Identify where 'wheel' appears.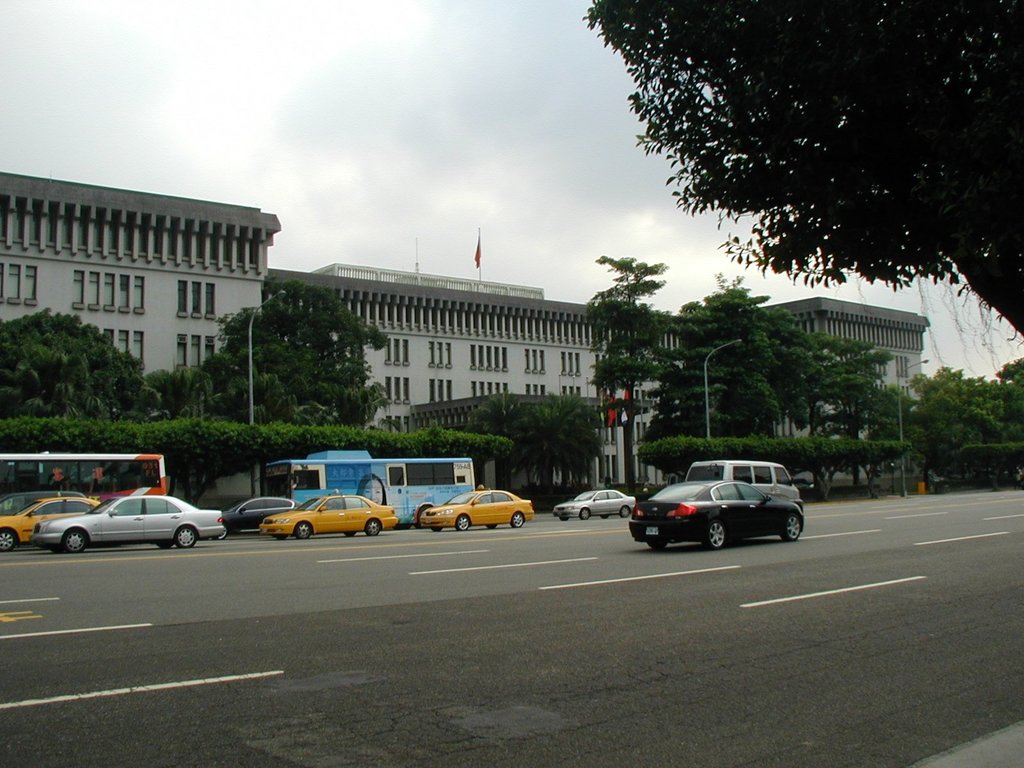
Appears at rect(513, 511, 525, 529).
